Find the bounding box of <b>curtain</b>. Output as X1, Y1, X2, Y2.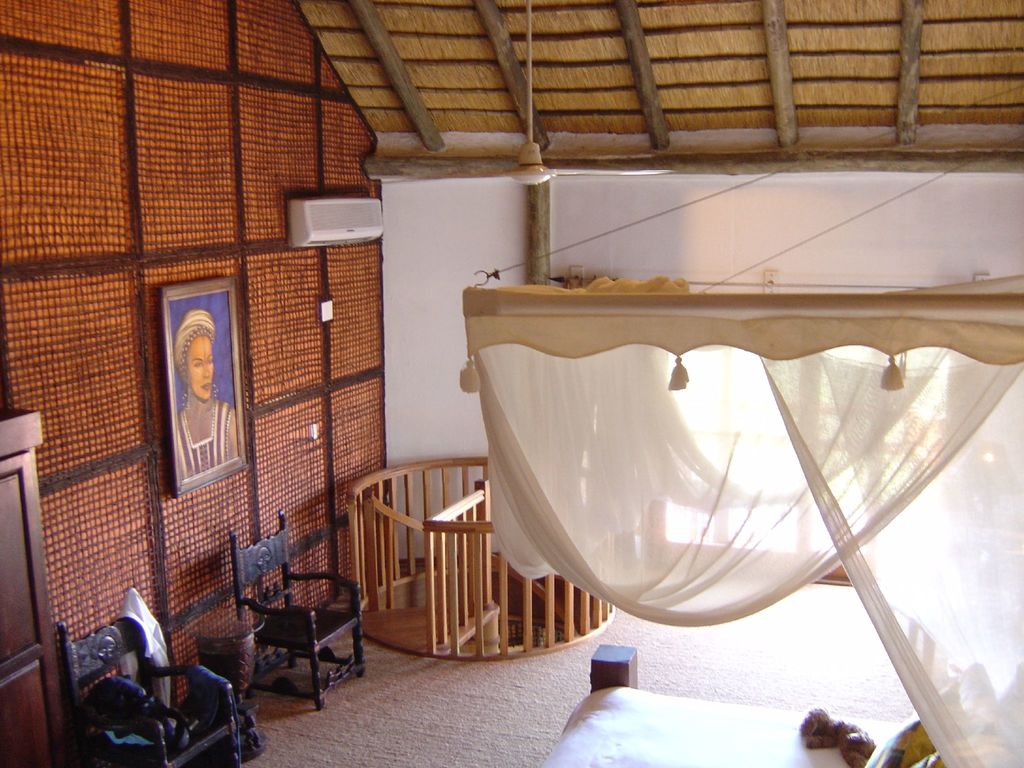
461, 305, 1023, 767.
